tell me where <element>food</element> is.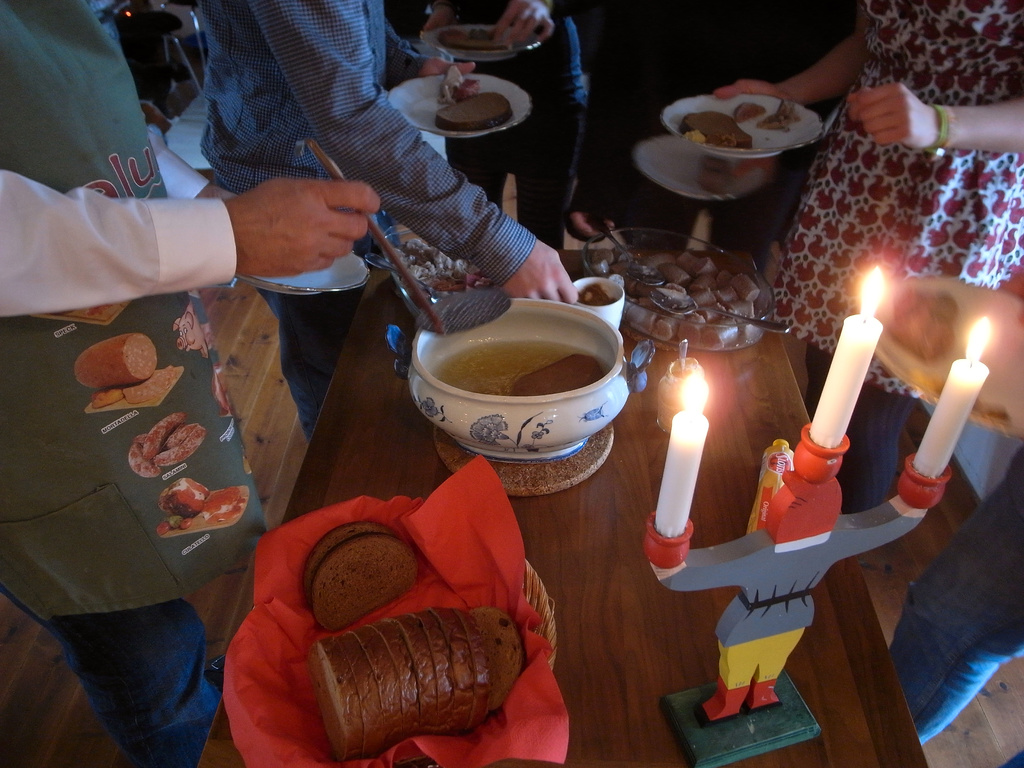
<element>food</element> is at bbox=(760, 103, 803, 134).
